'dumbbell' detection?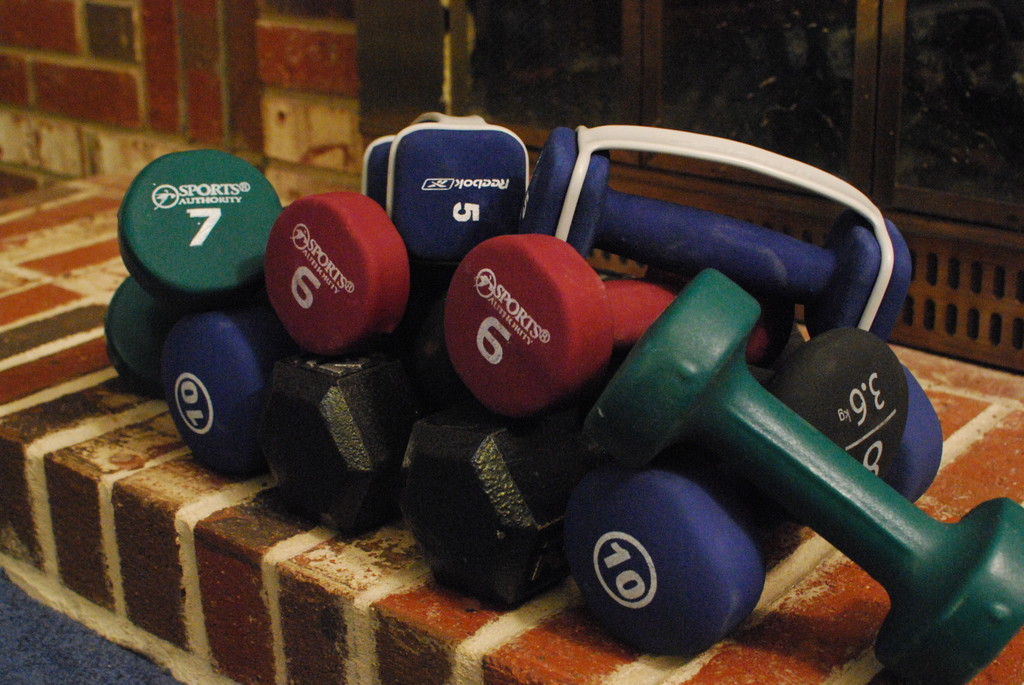
rect(358, 125, 528, 268)
